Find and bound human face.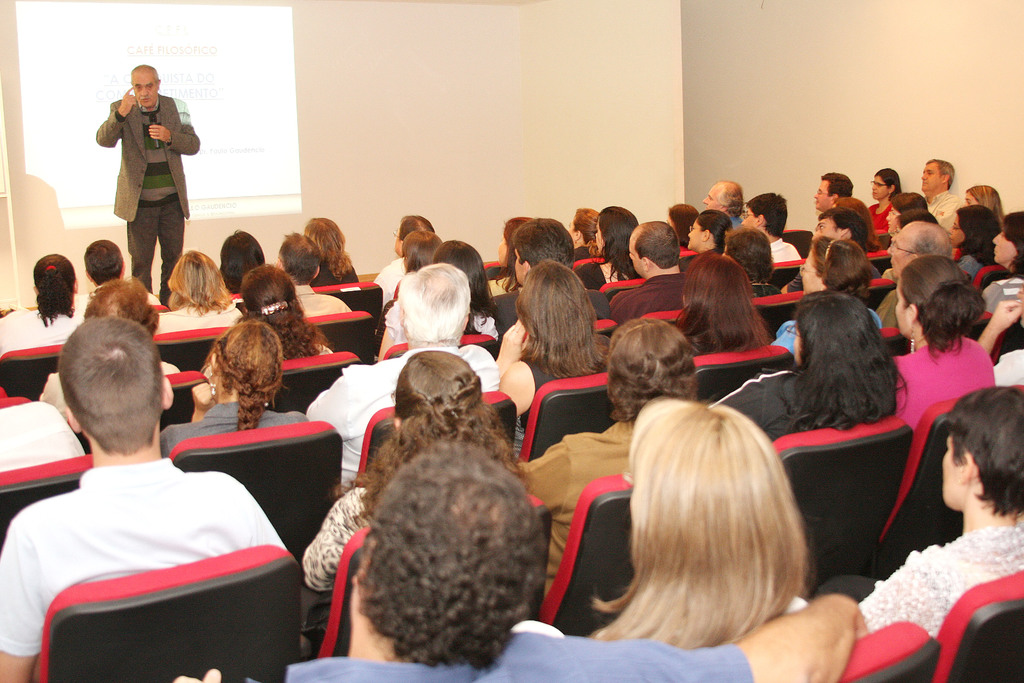
Bound: select_region(687, 222, 705, 247).
